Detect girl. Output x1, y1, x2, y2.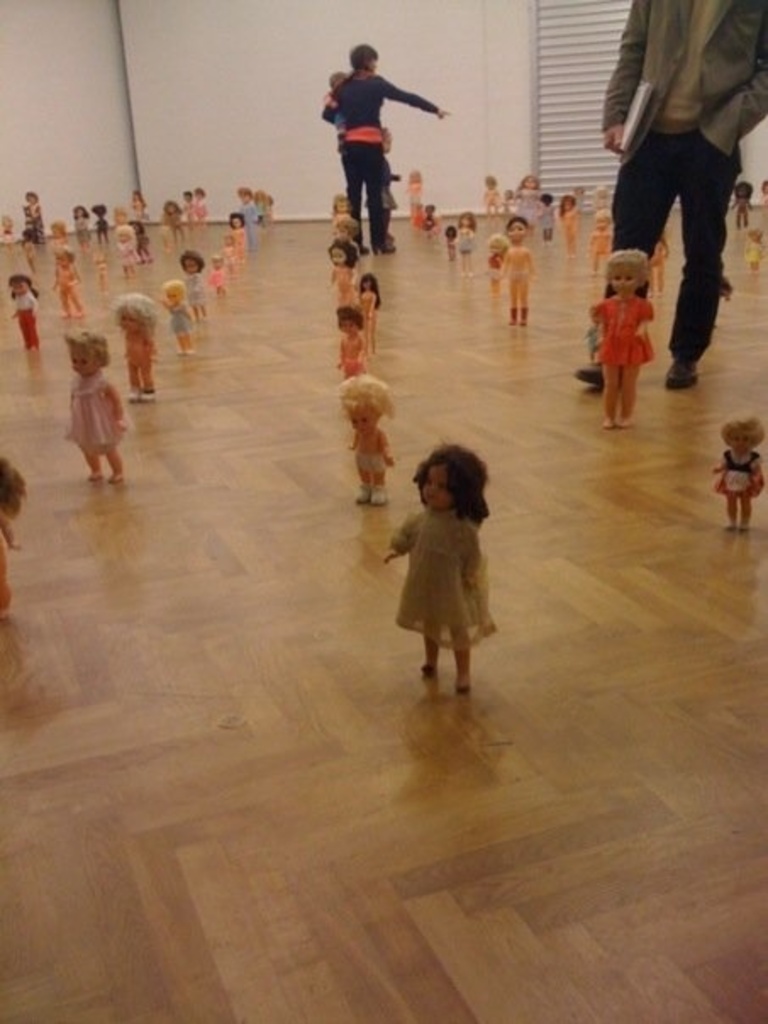
129, 188, 153, 225.
